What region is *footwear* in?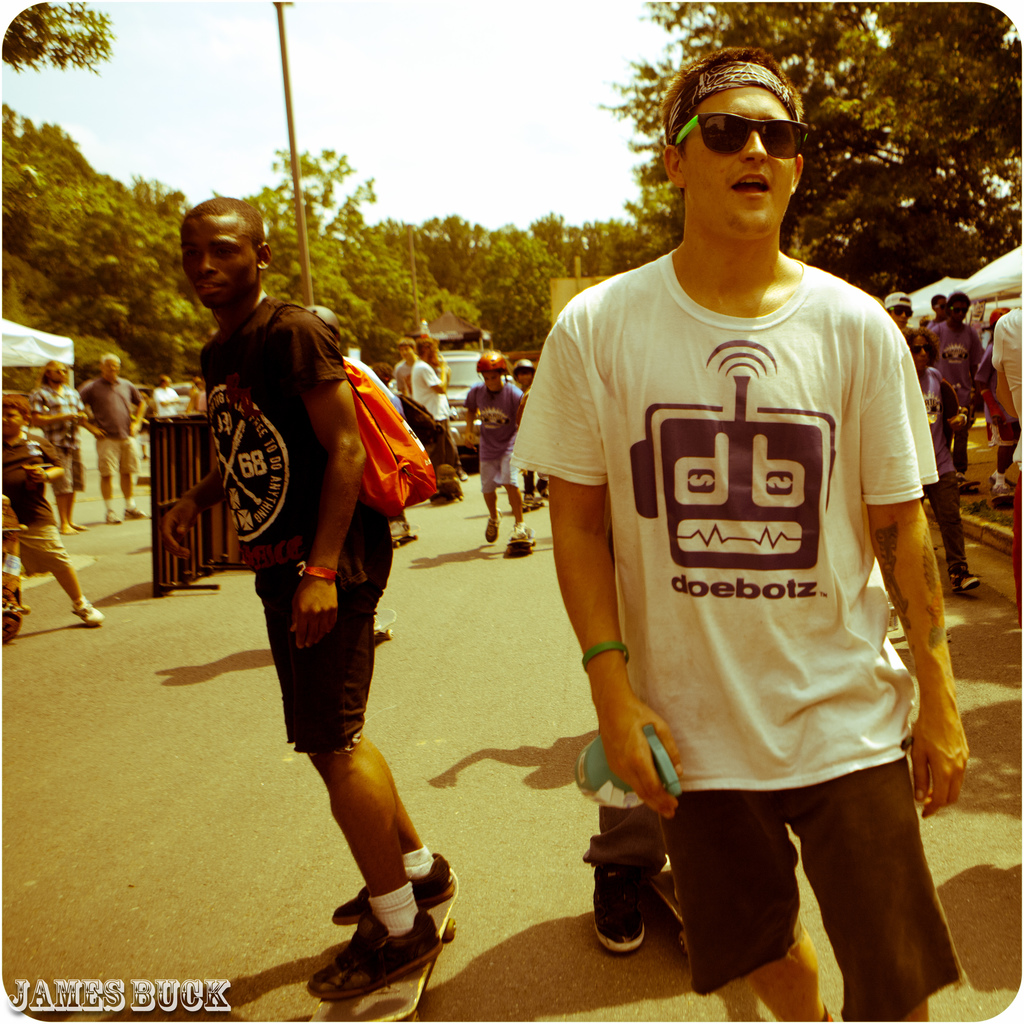
{"x1": 69, "y1": 599, "x2": 106, "y2": 628}.
